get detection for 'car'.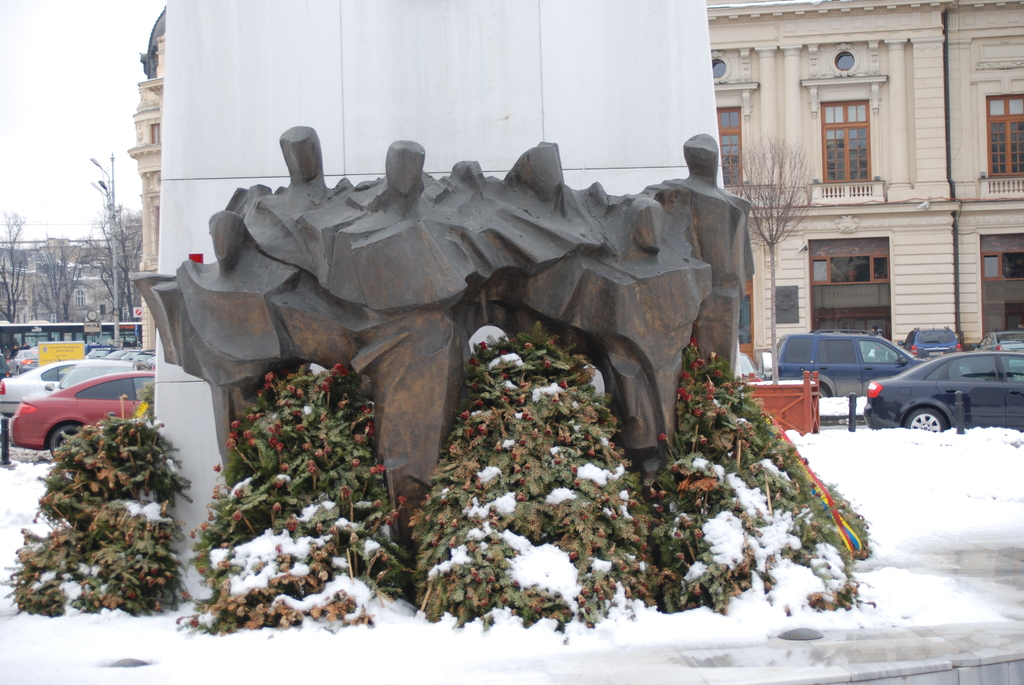
Detection: <box>897,326,961,358</box>.
